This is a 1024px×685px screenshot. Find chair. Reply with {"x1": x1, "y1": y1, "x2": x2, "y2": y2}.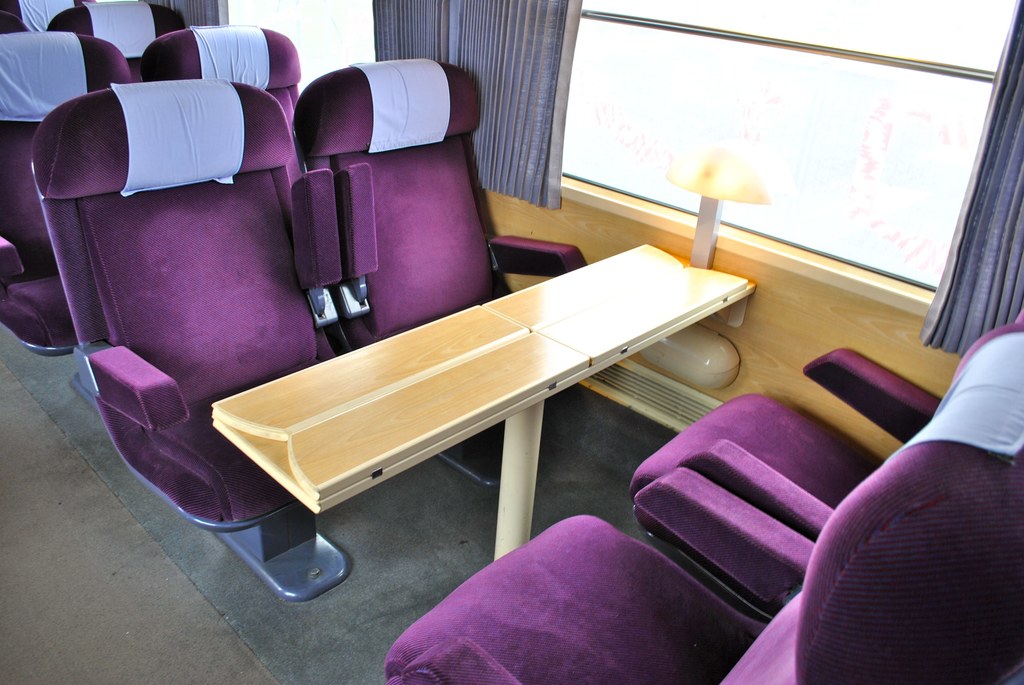
{"x1": 23, "y1": 72, "x2": 312, "y2": 552}.
